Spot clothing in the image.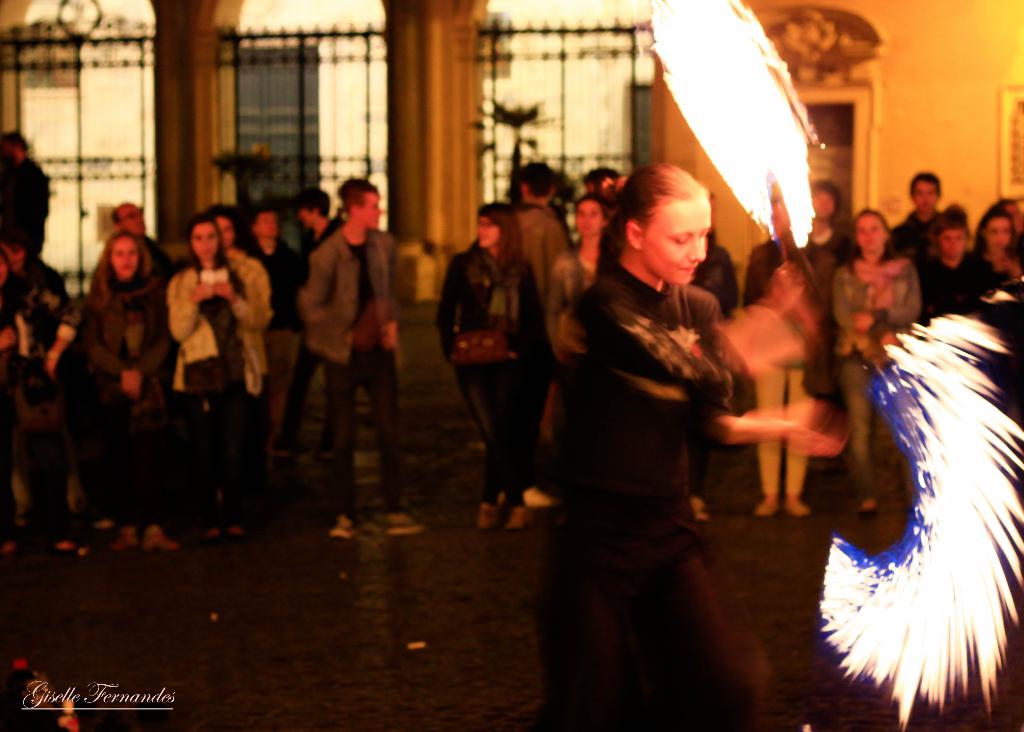
clothing found at locate(0, 269, 68, 542).
